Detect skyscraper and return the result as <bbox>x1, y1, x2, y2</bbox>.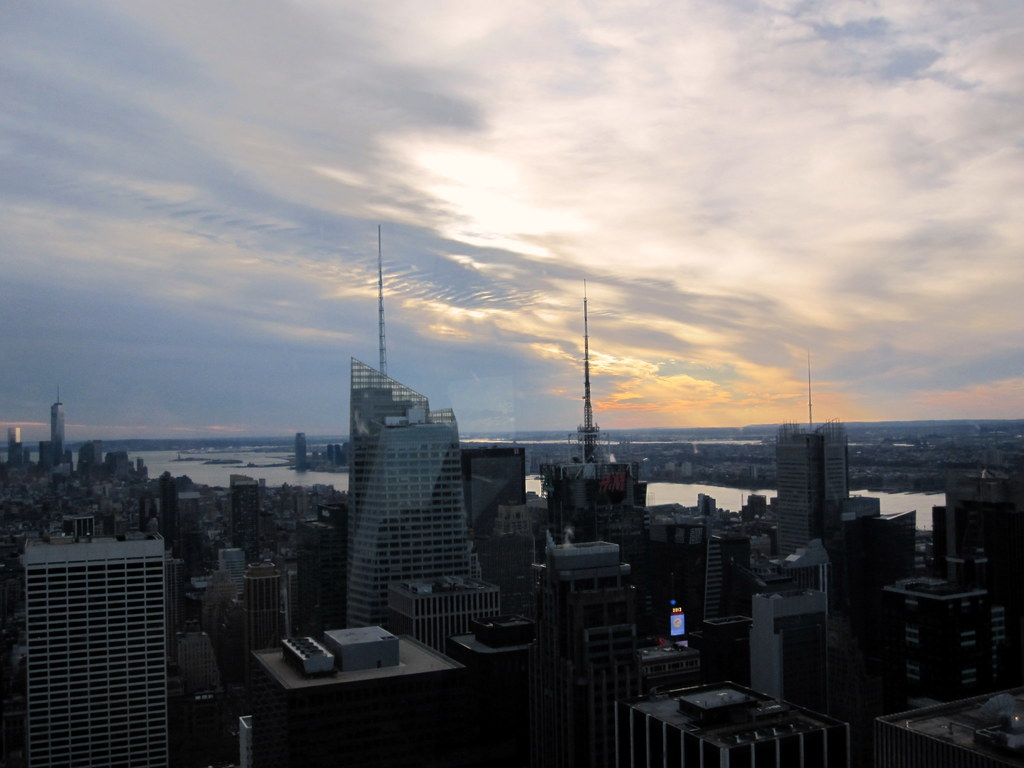
<bbox>346, 353, 486, 627</bbox>.
